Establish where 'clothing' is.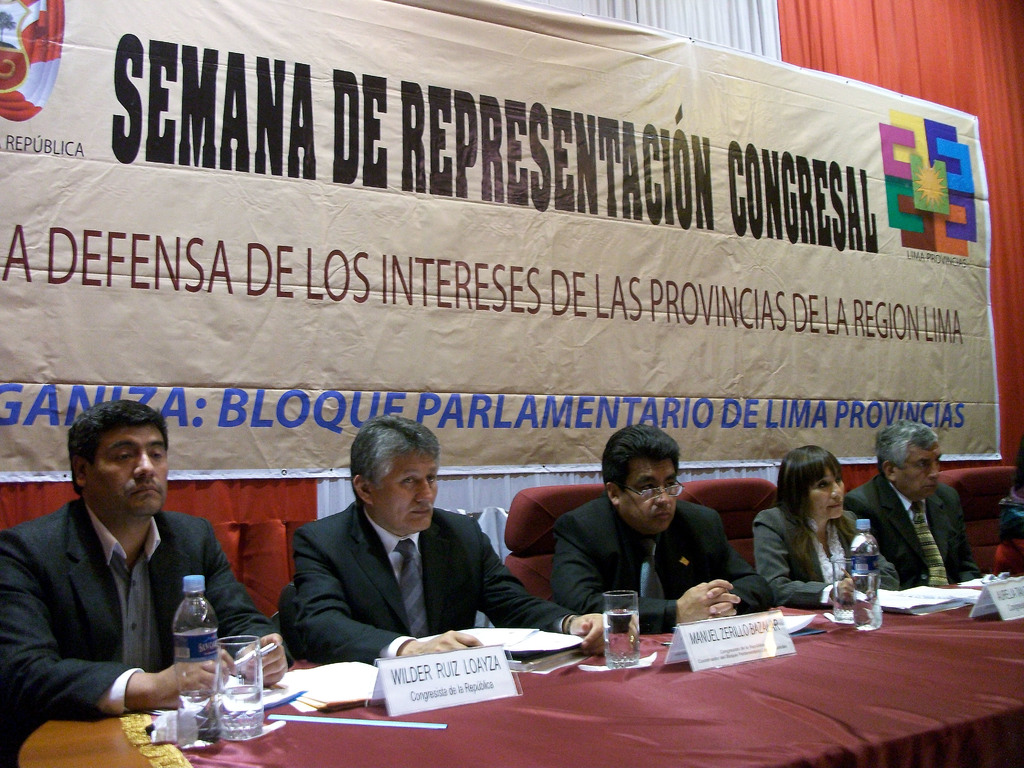
Established at {"left": 0, "top": 502, "right": 288, "bottom": 758}.
